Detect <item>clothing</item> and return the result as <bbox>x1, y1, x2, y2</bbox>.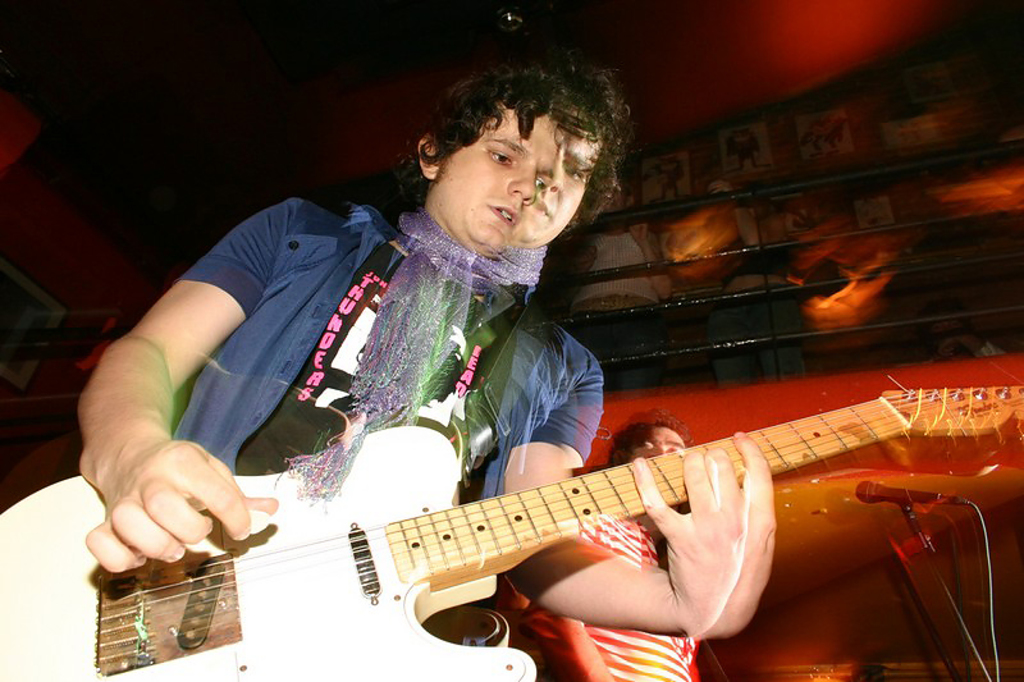
<bbox>719, 235, 788, 289</bbox>.
